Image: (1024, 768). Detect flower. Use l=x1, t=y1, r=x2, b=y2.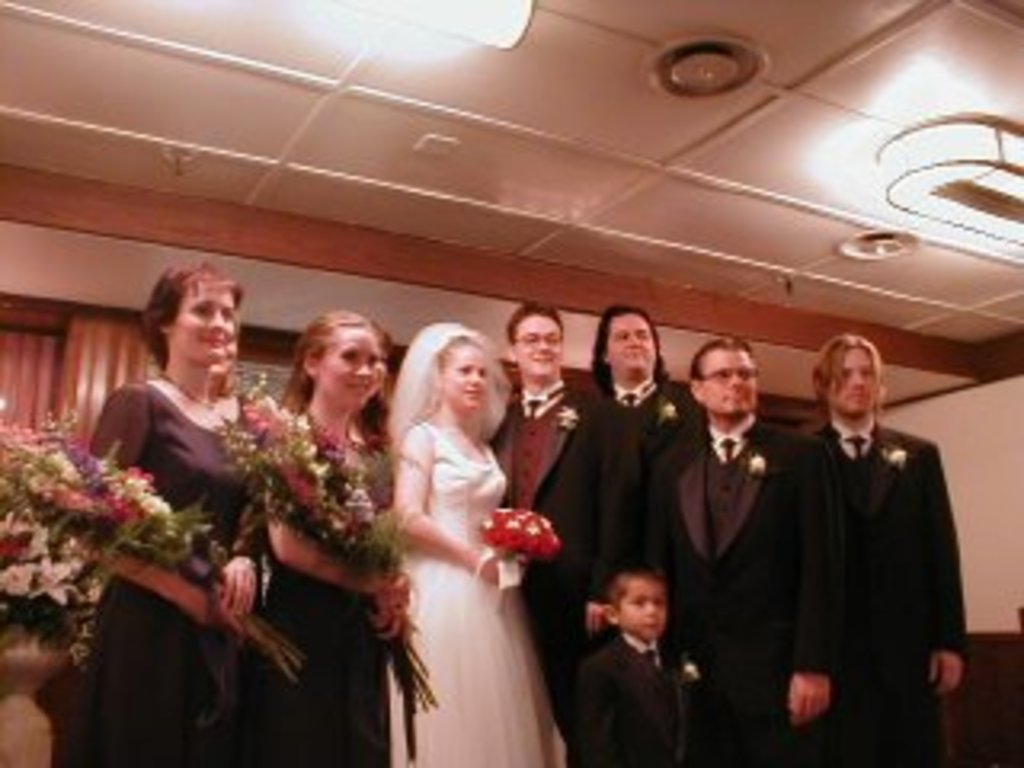
l=659, t=400, r=675, b=419.
